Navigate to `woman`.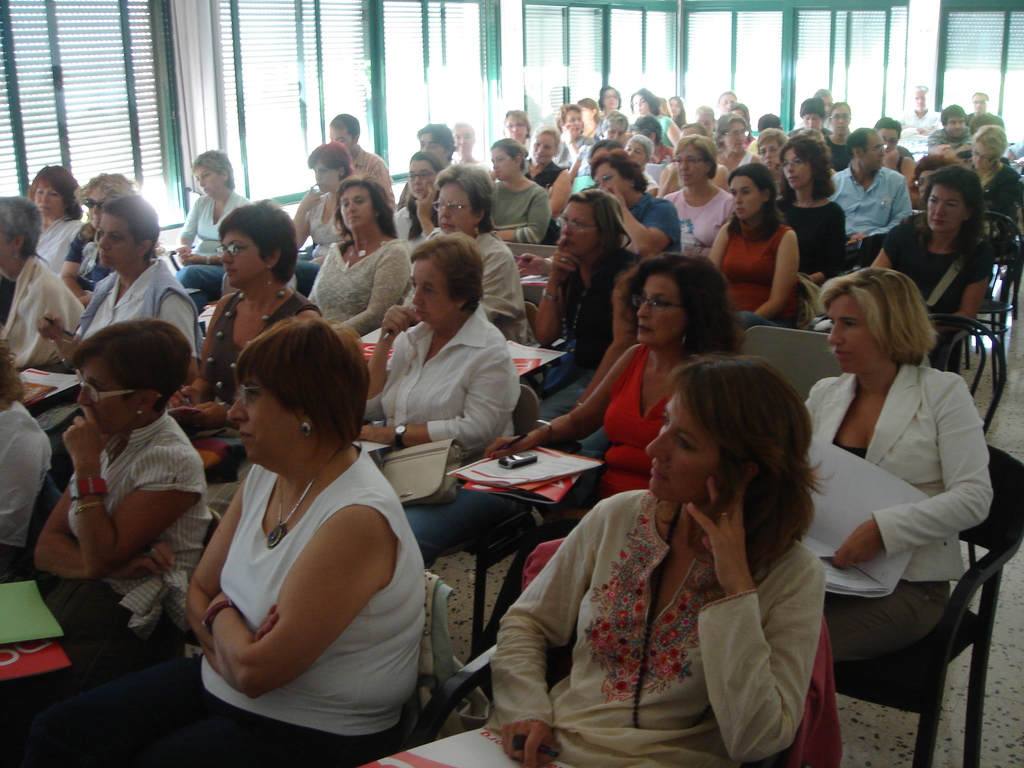
Navigation target: bbox(665, 131, 741, 254).
